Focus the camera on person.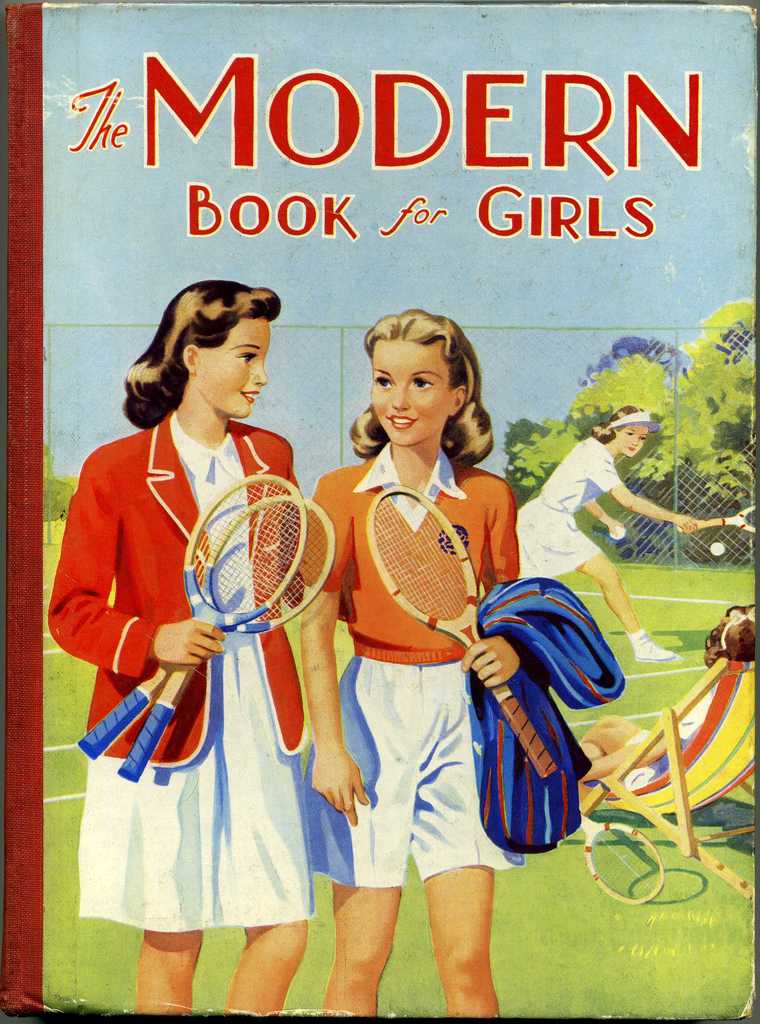
Focus region: locate(70, 233, 333, 956).
